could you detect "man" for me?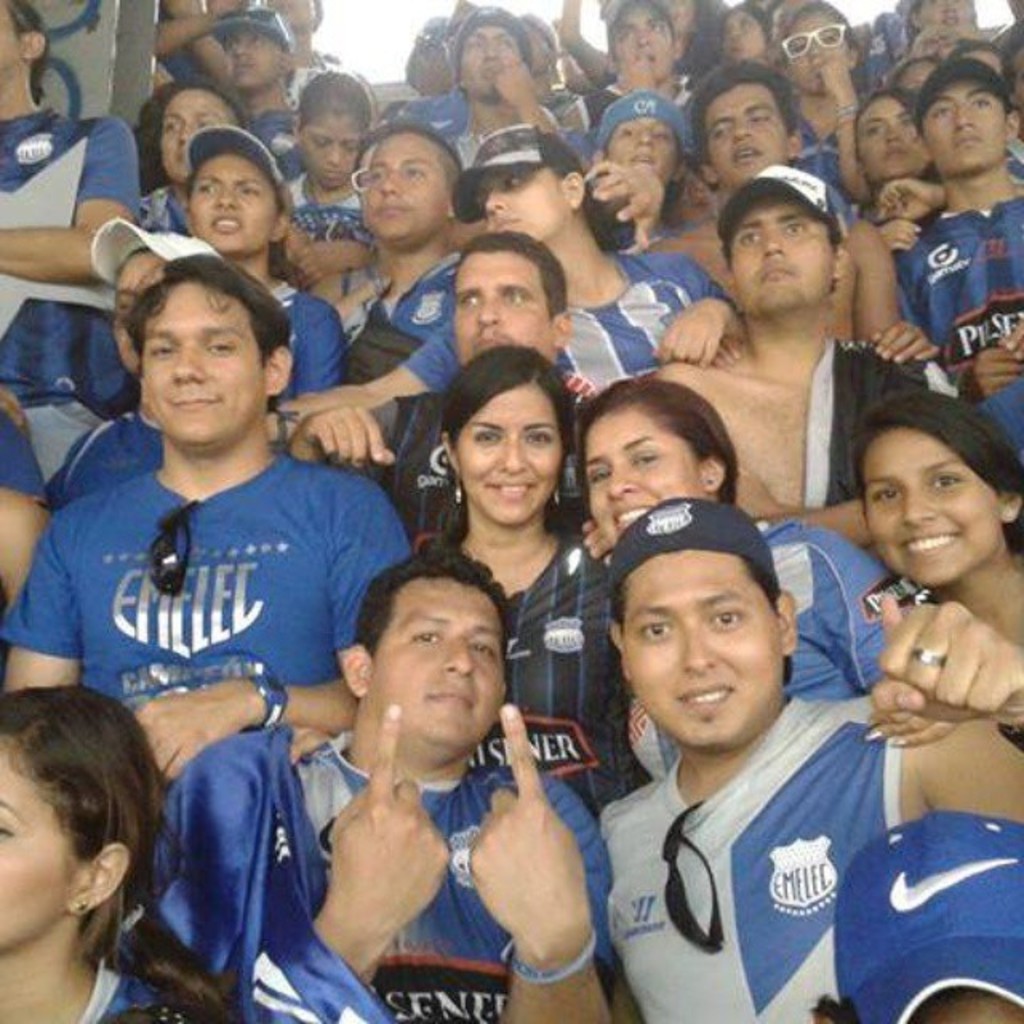
Detection result: [651, 163, 962, 515].
